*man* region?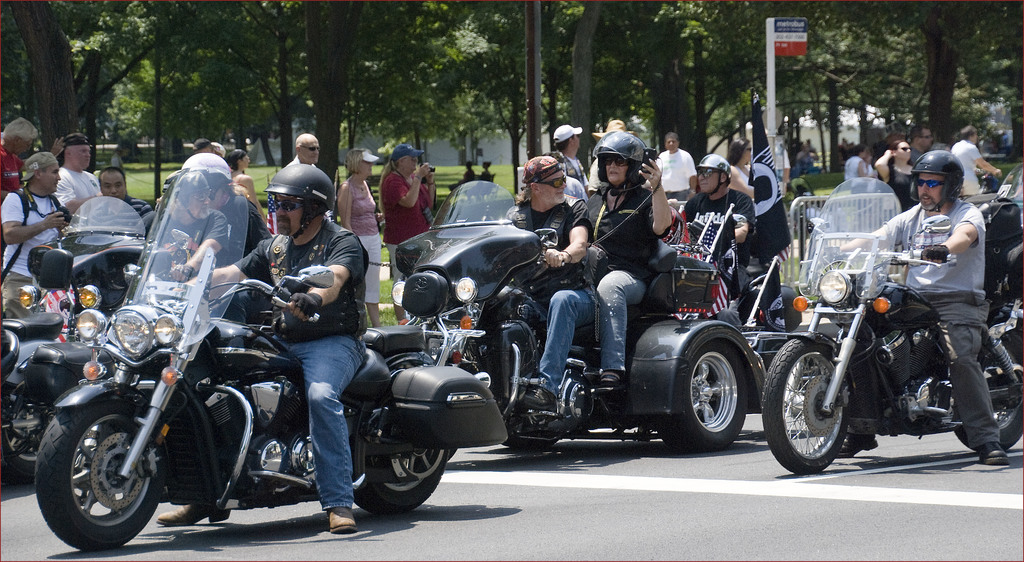
l=199, t=163, r=275, b=264
